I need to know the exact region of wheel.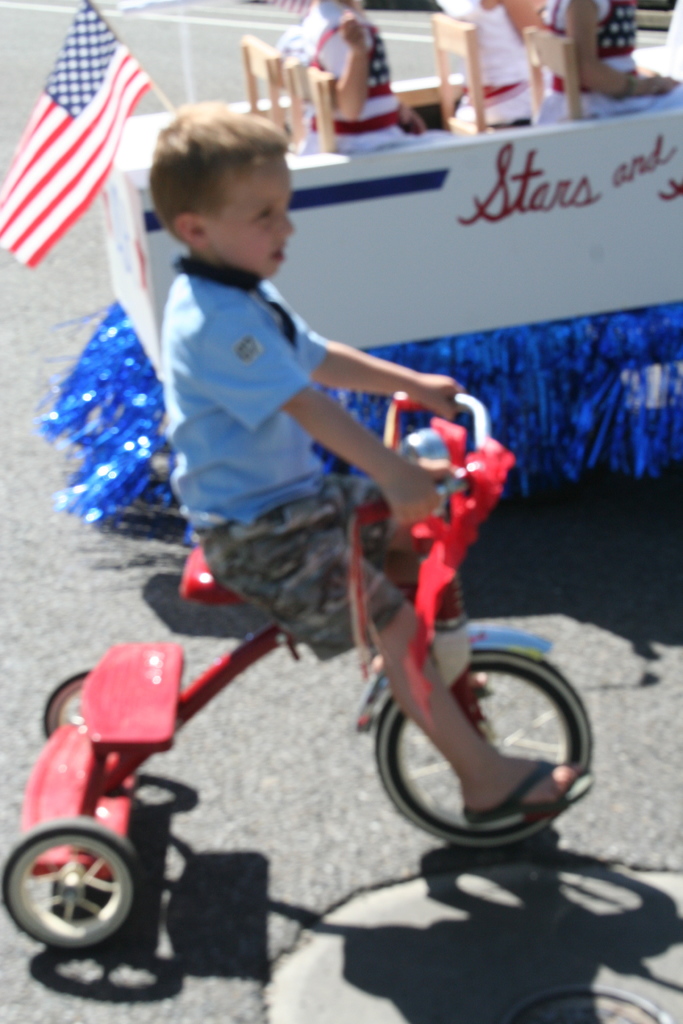
Region: {"x1": 0, "y1": 821, "x2": 148, "y2": 952}.
